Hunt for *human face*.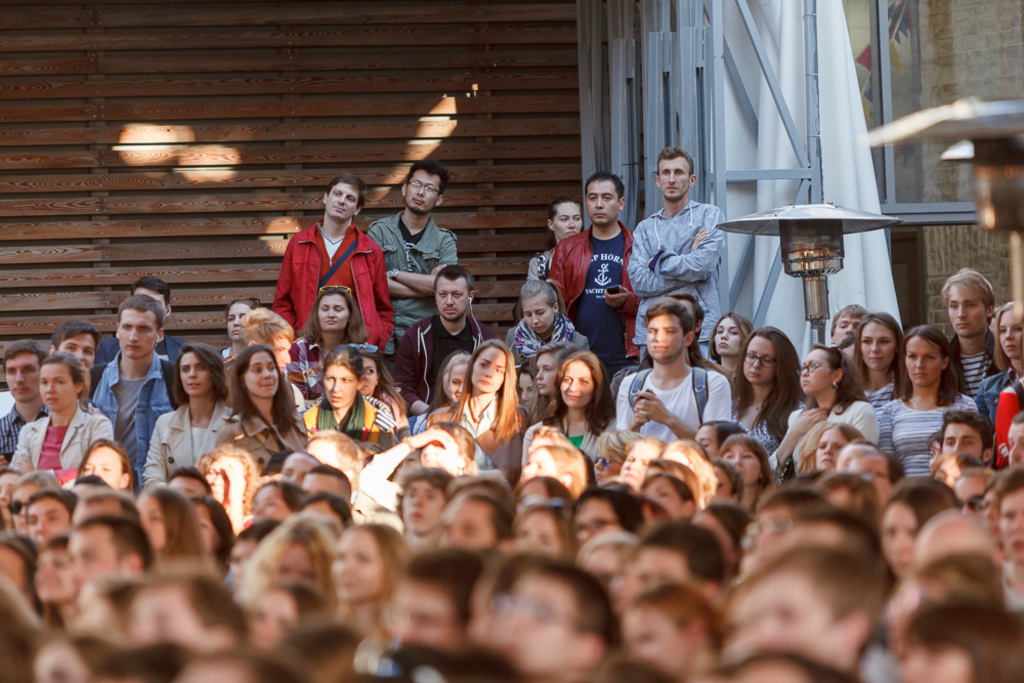
Hunted down at left=595, top=452, right=621, bottom=479.
